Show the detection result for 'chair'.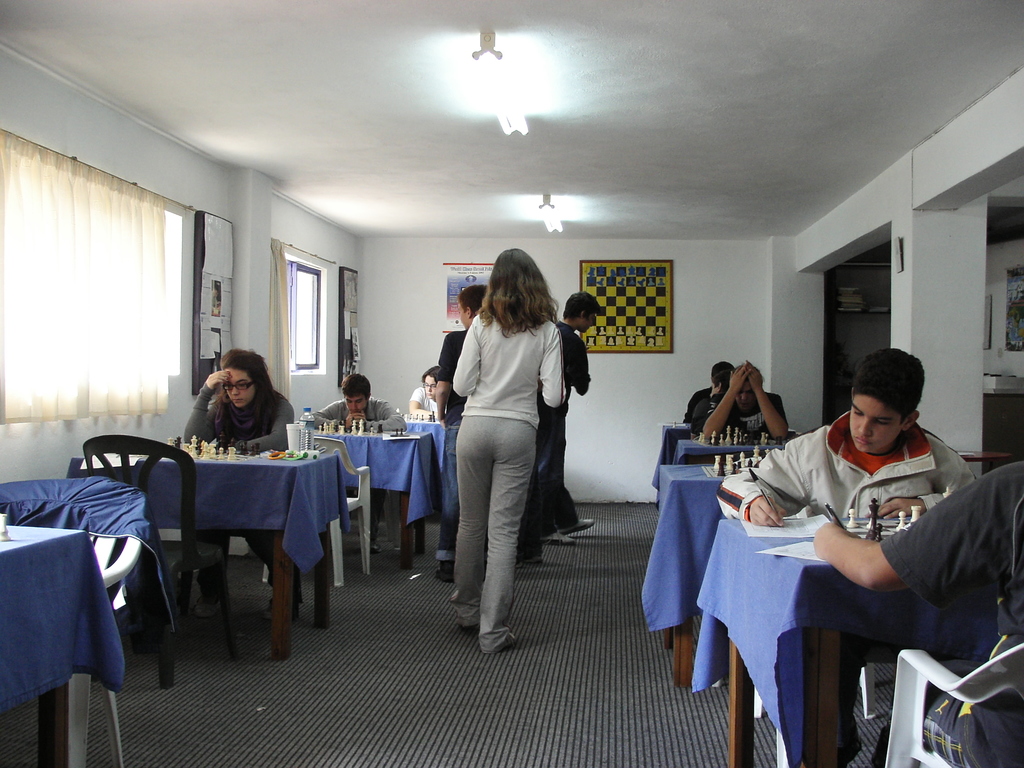
x1=264, y1=436, x2=371, y2=590.
